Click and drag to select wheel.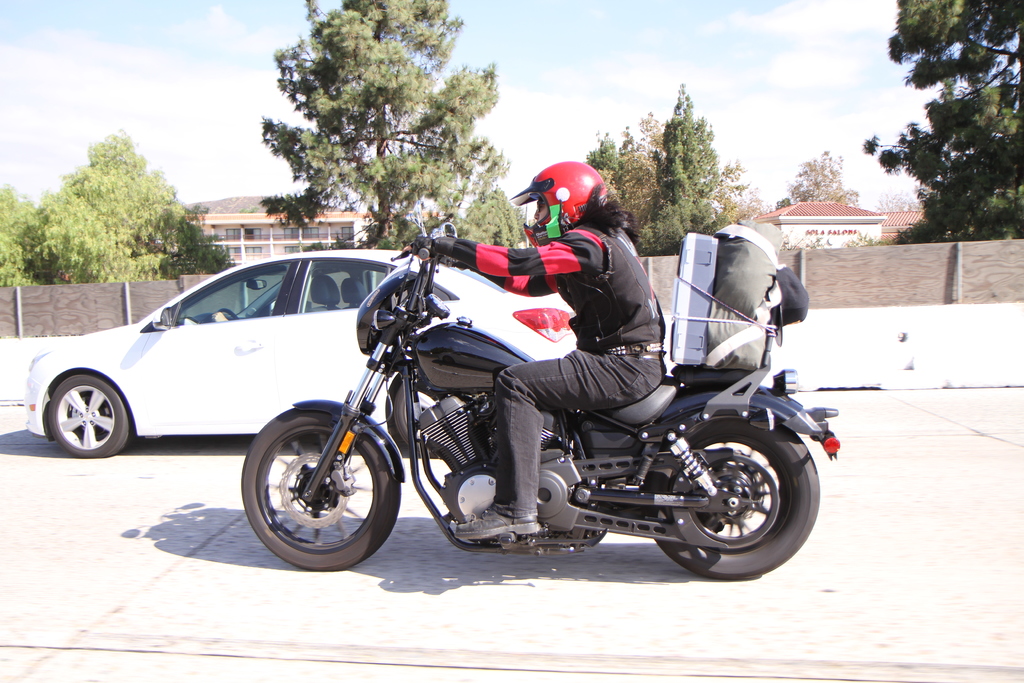
Selection: (x1=641, y1=415, x2=821, y2=576).
